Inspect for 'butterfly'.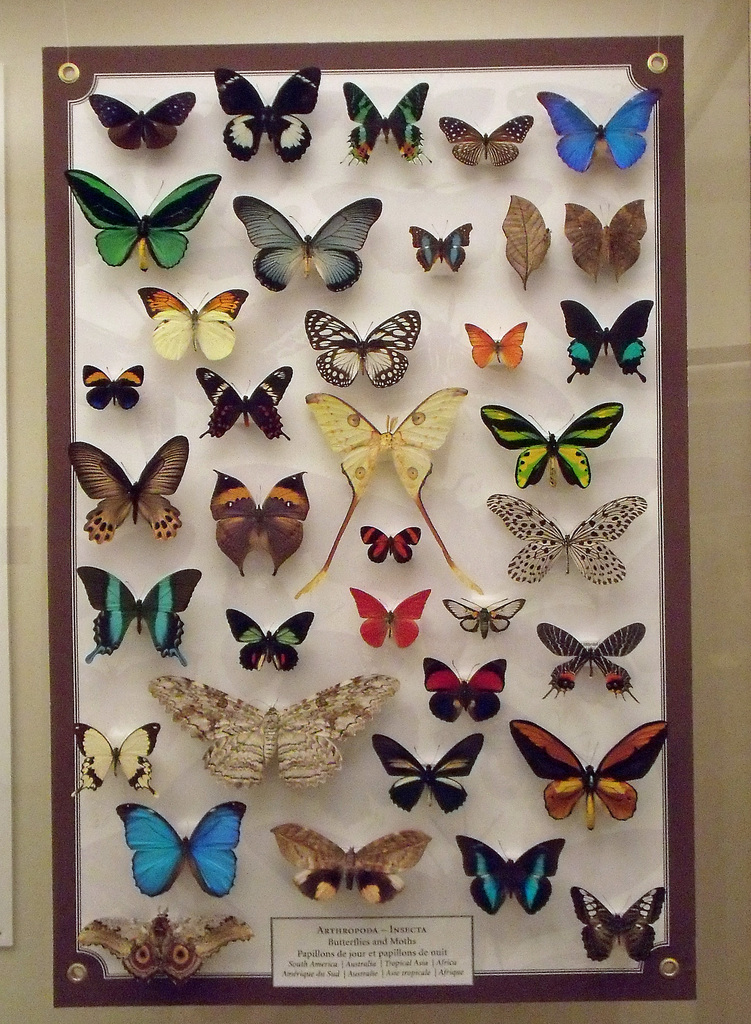
Inspection: x1=133, y1=290, x2=245, y2=357.
